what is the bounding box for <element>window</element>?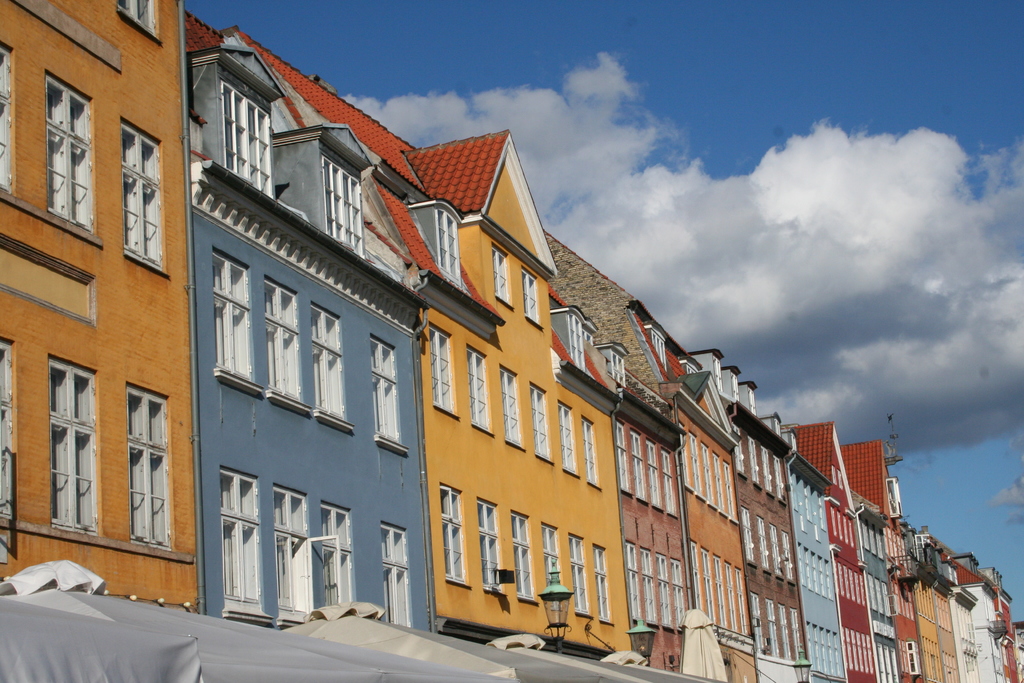
select_region(214, 246, 254, 380).
